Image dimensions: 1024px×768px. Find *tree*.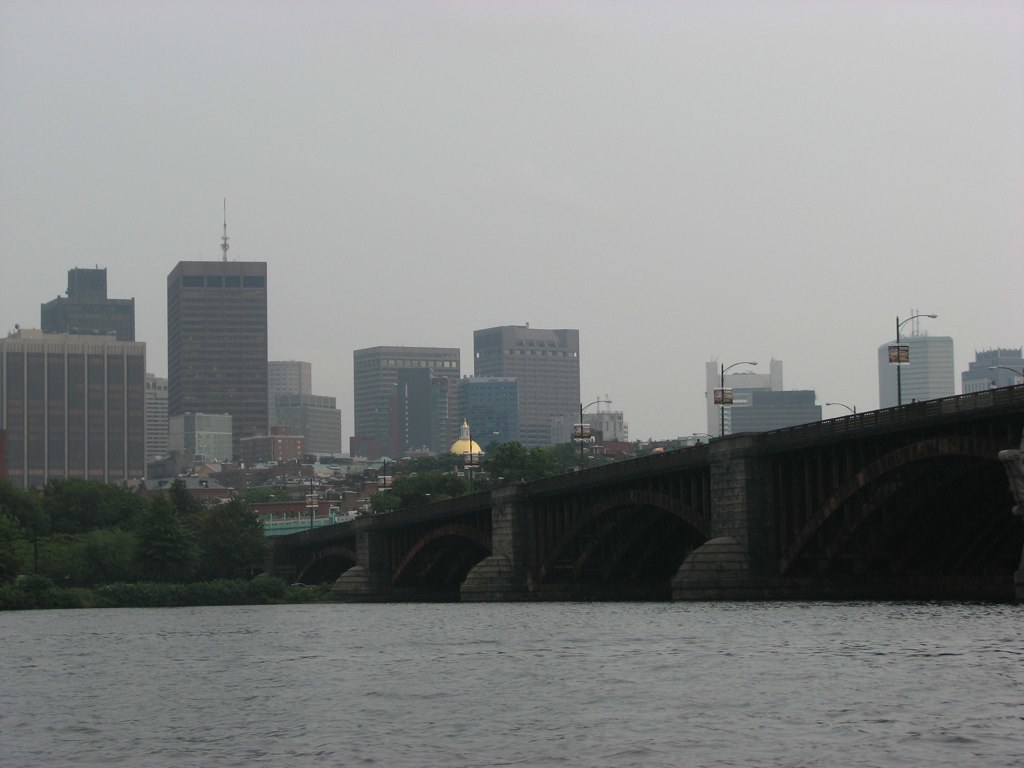
<box>127,492,191,593</box>.
